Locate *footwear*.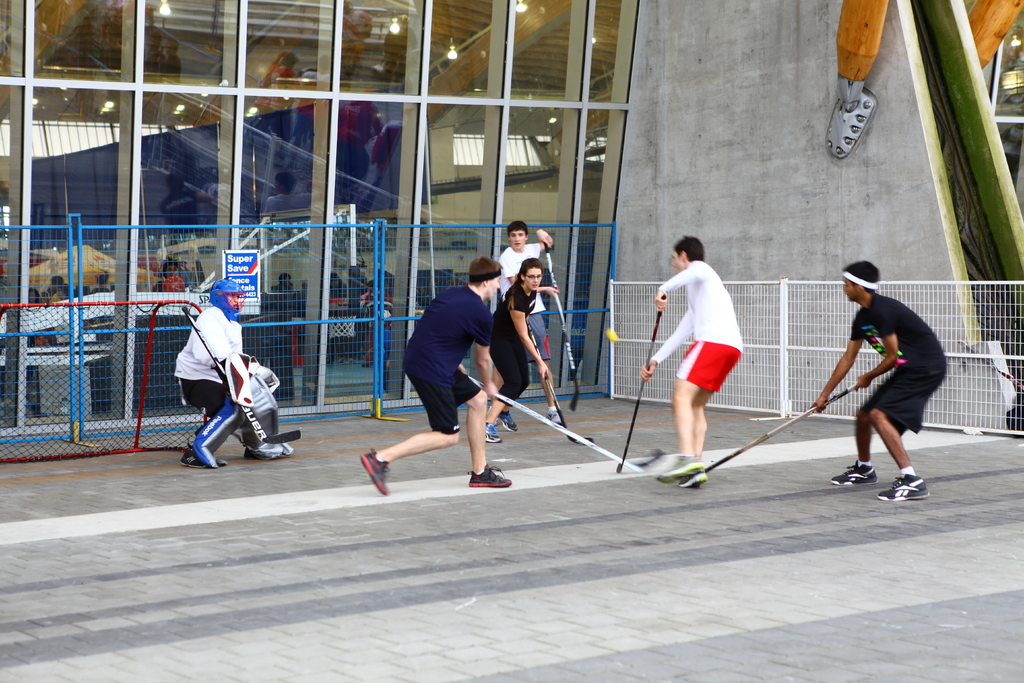
Bounding box: 477:467:513:491.
